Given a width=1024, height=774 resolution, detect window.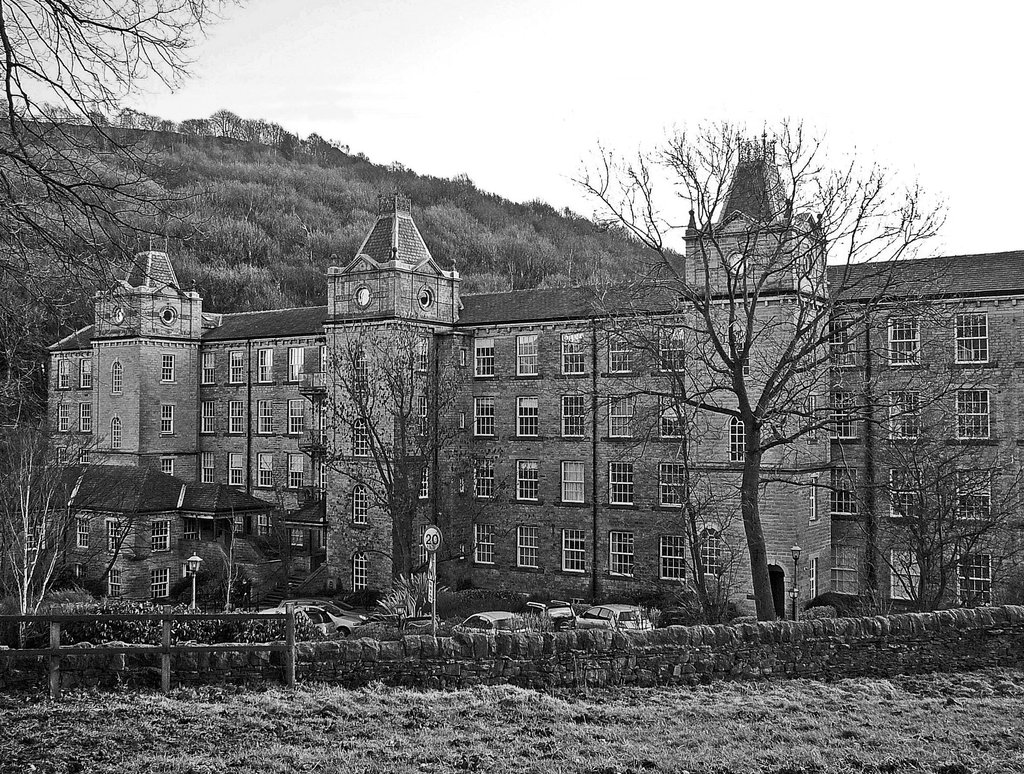
crop(829, 465, 856, 516).
